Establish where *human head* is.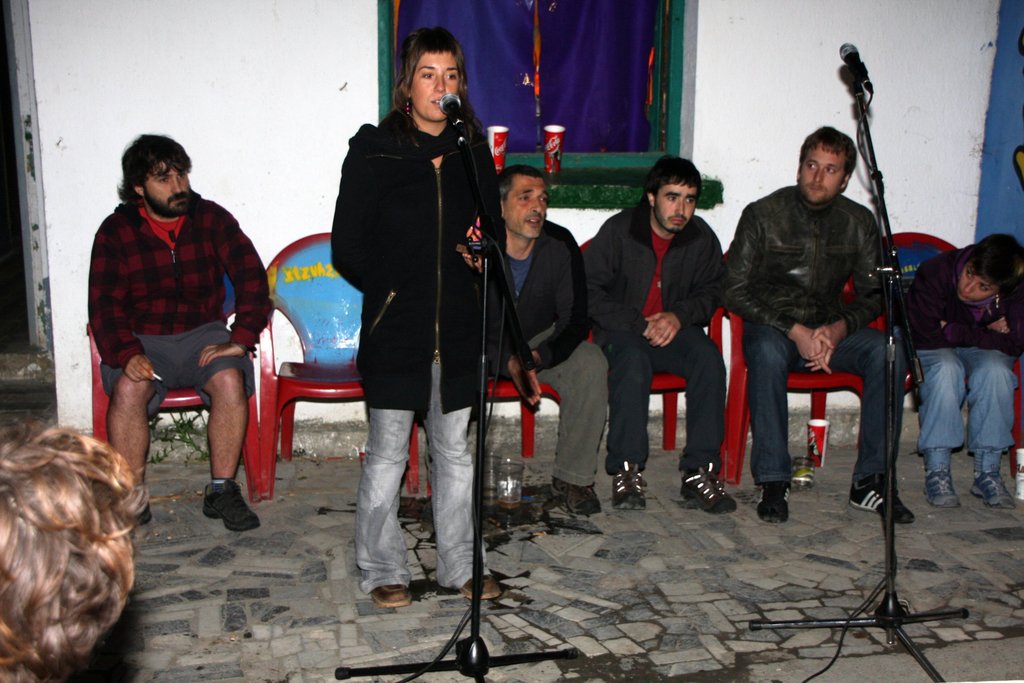
Established at left=644, top=154, right=704, bottom=233.
